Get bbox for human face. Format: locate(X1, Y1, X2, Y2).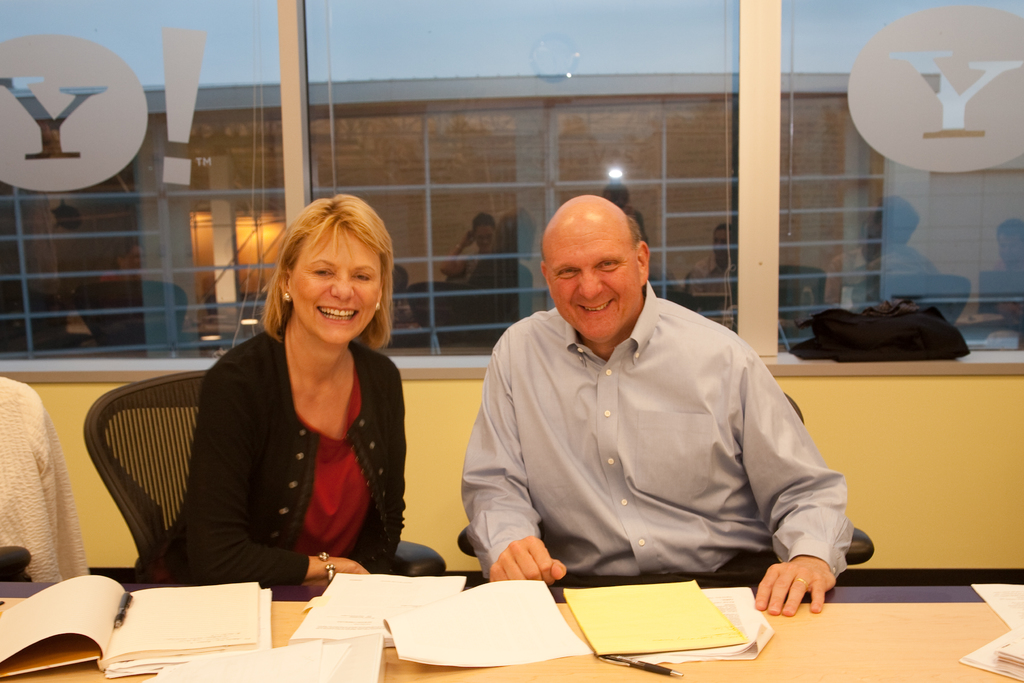
locate(289, 223, 378, 344).
